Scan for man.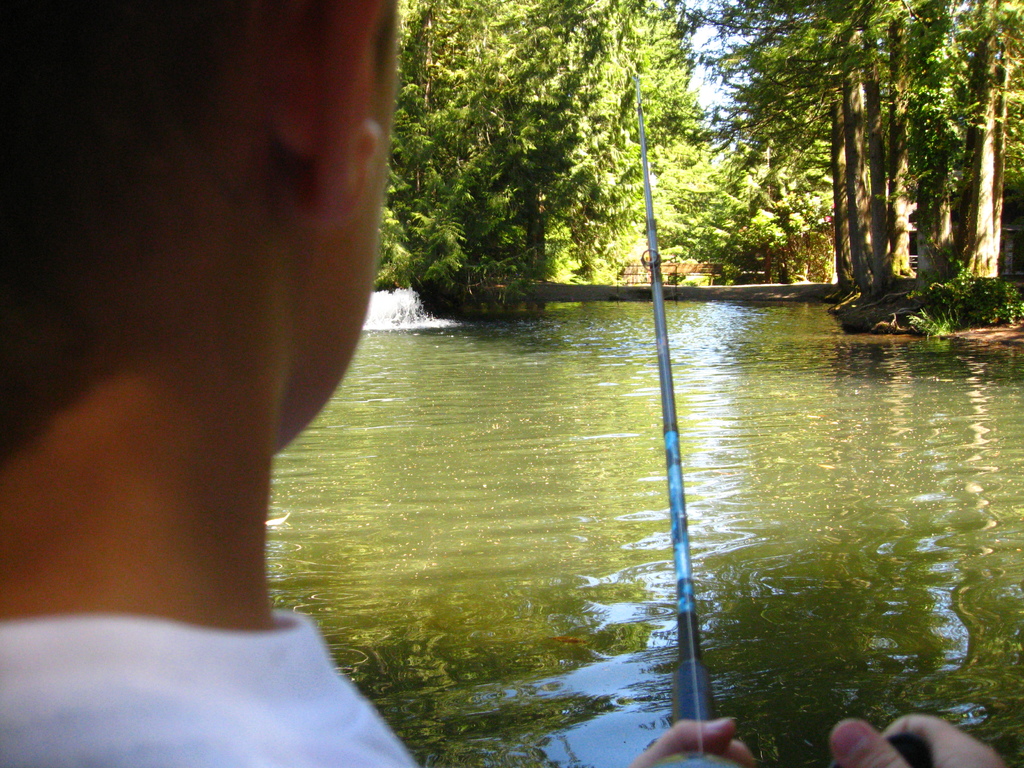
Scan result: BBox(0, 0, 1012, 767).
